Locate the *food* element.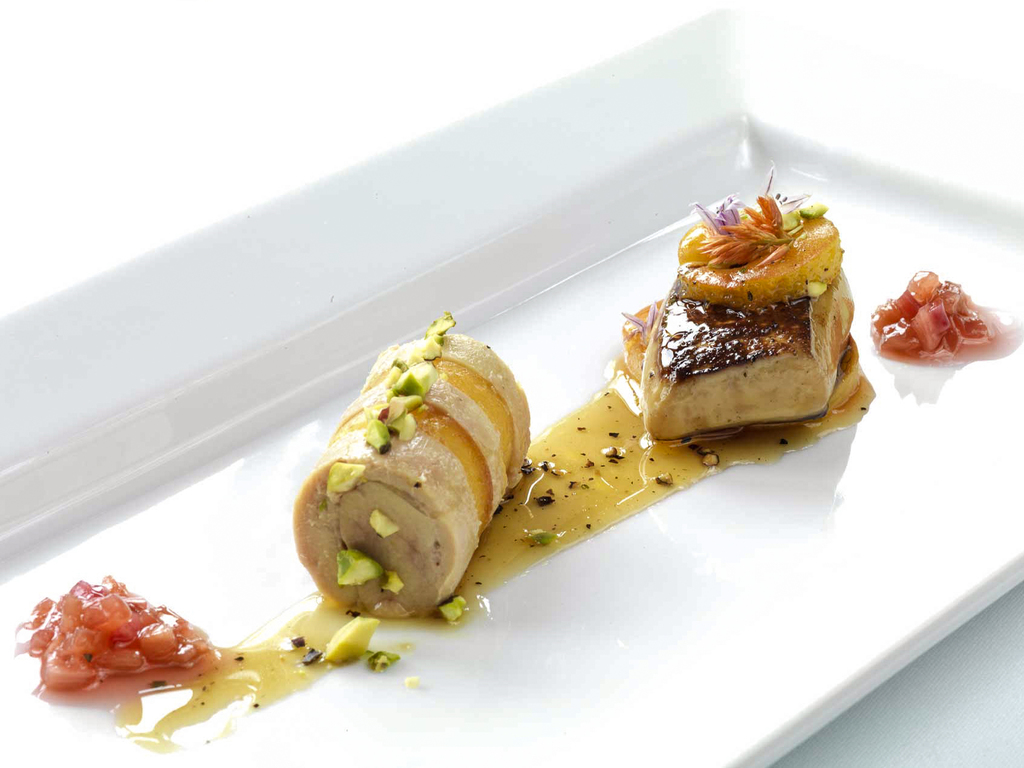
Element bbox: region(12, 574, 212, 685).
